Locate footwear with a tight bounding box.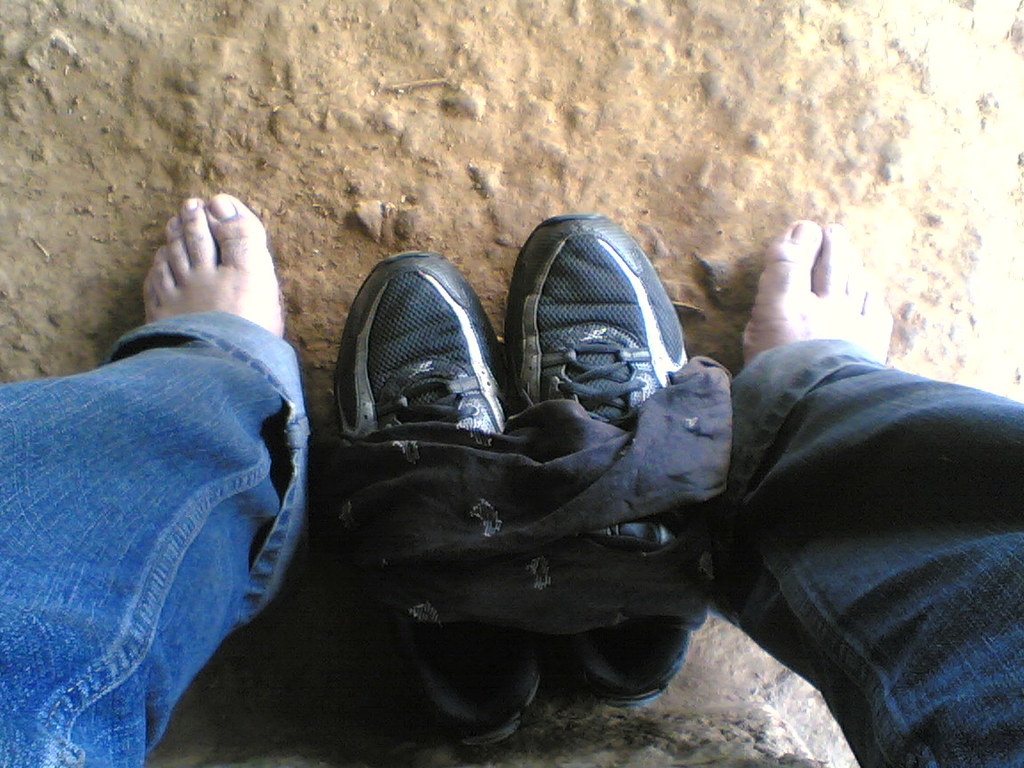
(494, 205, 711, 717).
